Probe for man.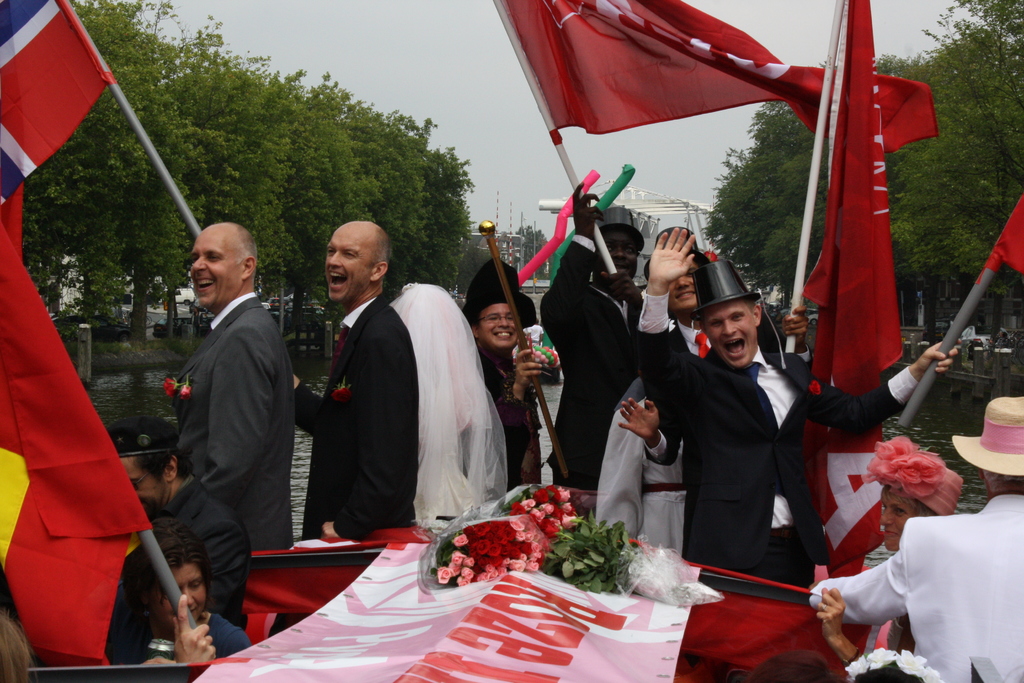
Probe result: box=[620, 263, 958, 586].
